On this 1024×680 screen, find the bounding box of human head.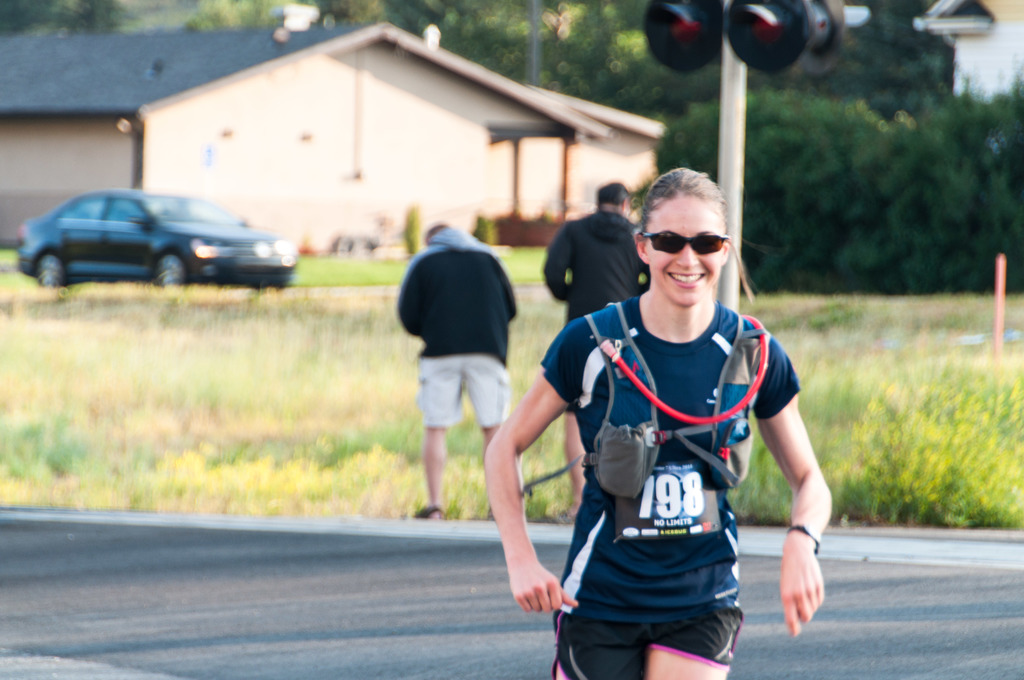
Bounding box: <bbox>598, 179, 631, 213</bbox>.
